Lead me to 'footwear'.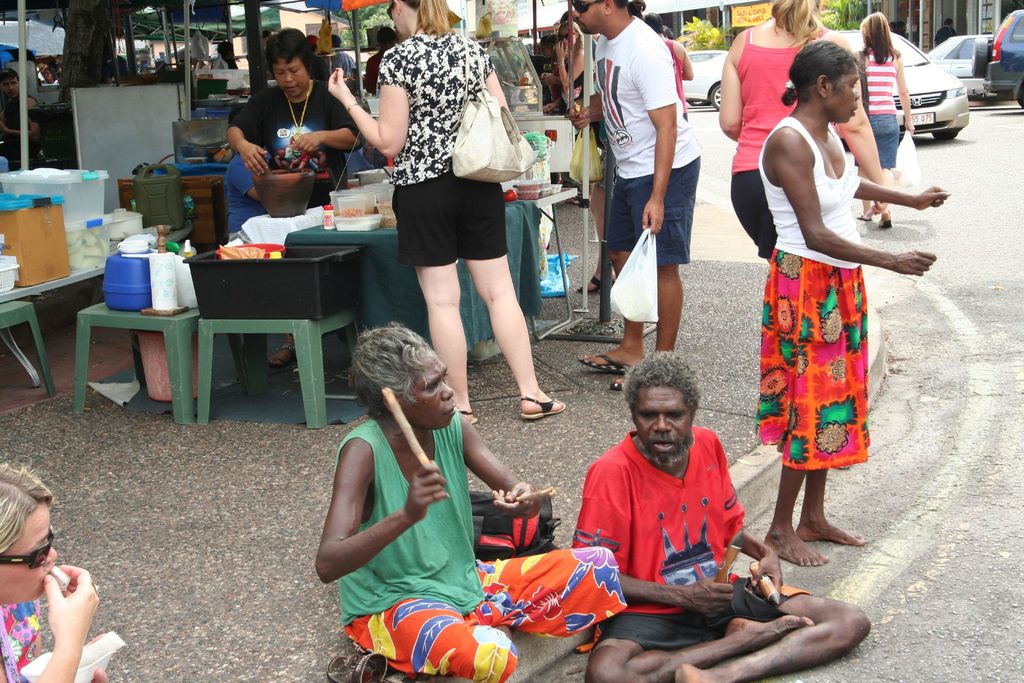
Lead to (x1=519, y1=398, x2=568, y2=420).
